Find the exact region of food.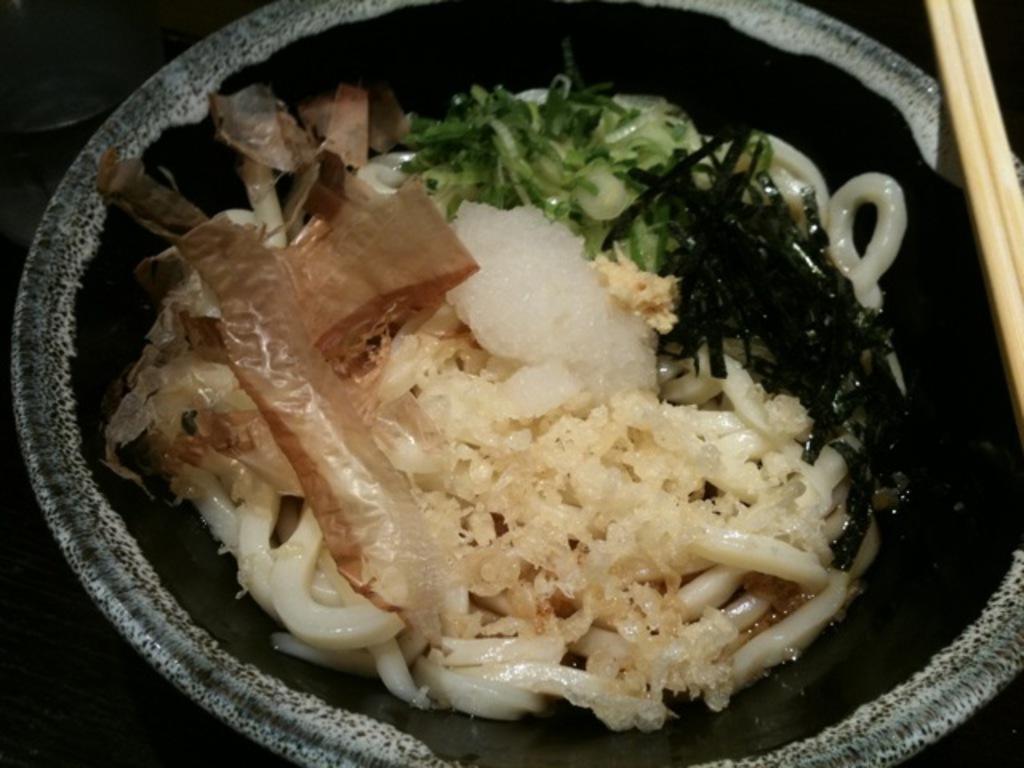
Exact region: detection(123, 8, 939, 755).
